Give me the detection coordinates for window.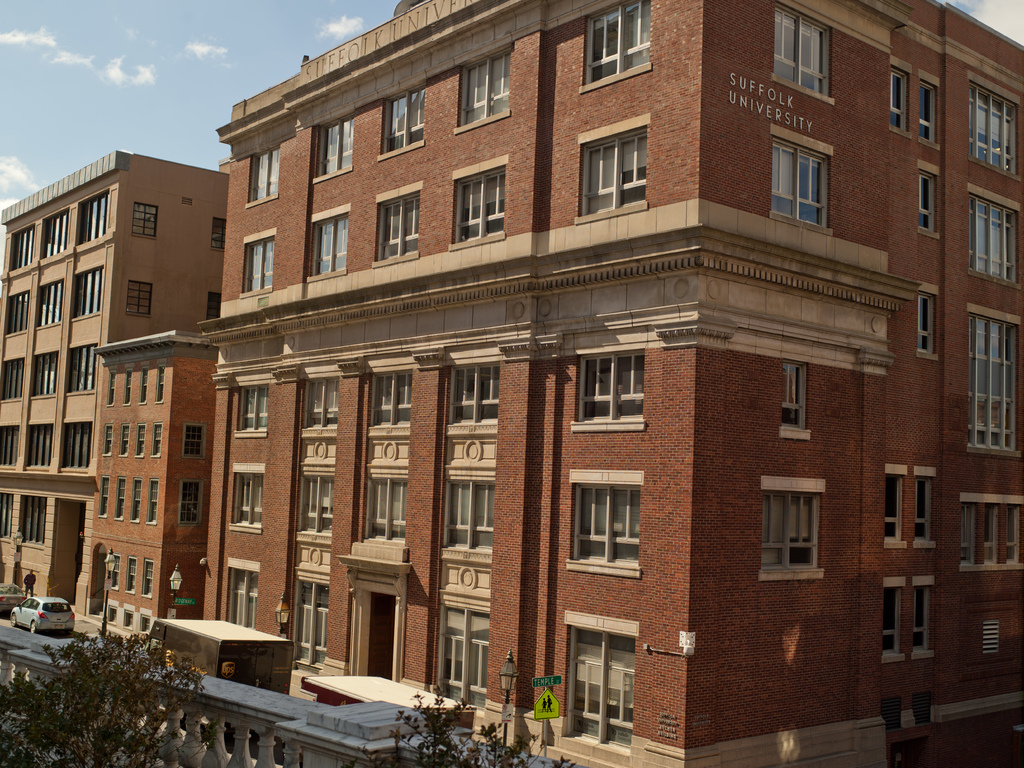
box=[763, 478, 825, 582].
